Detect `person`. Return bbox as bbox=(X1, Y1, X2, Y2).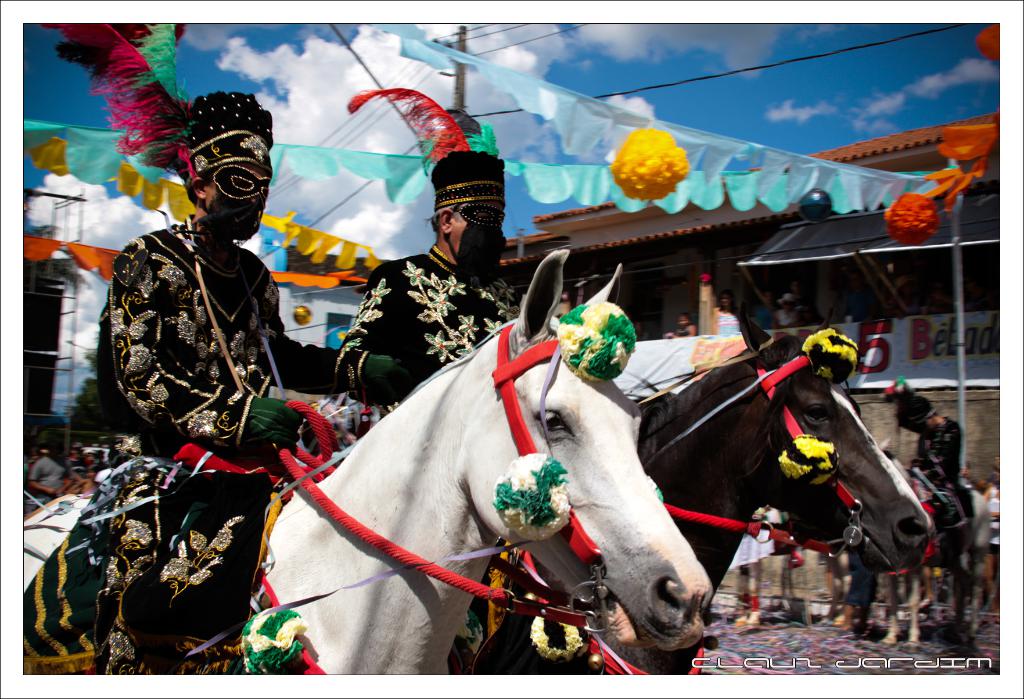
bbox=(888, 379, 970, 654).
